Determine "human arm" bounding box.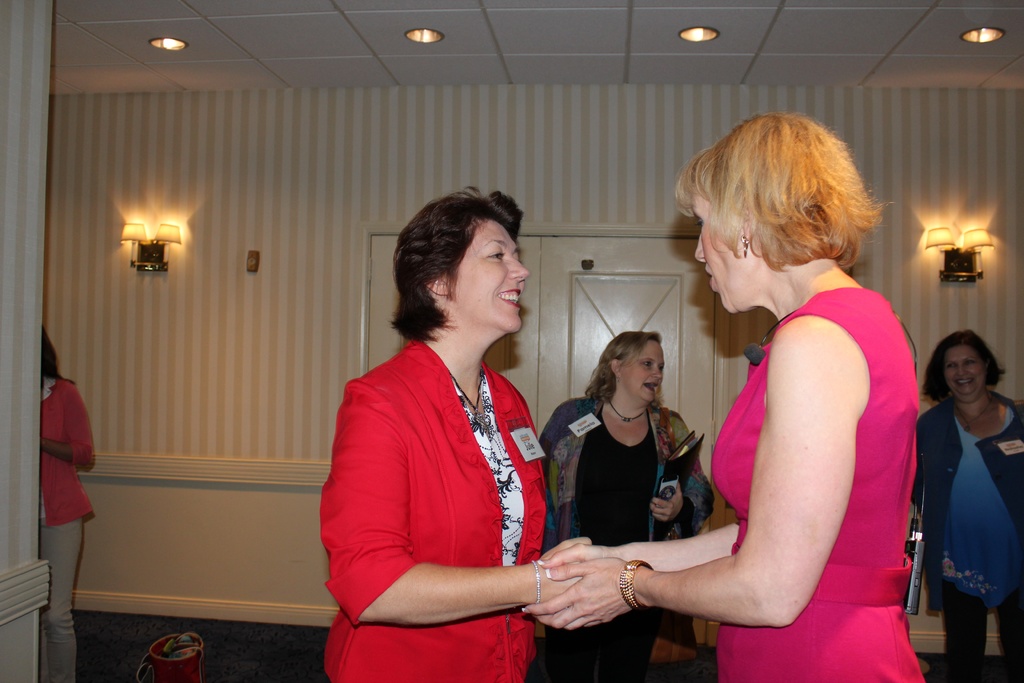
Determined: rect(646, 407, 716, 528).
